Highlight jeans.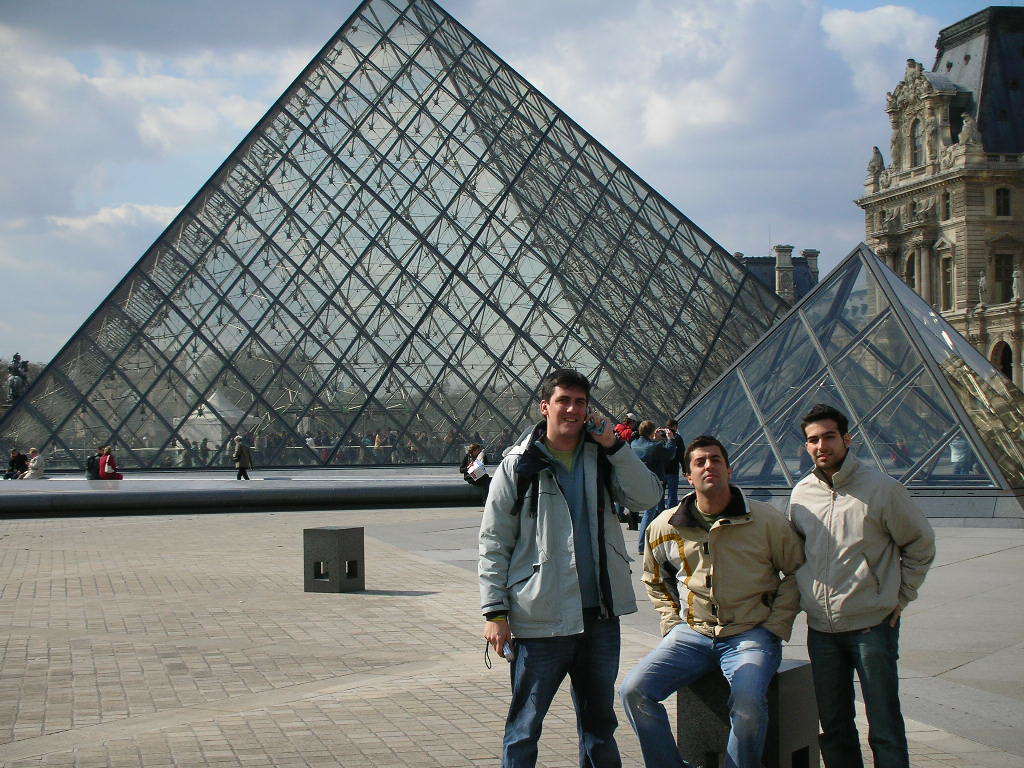
Highlighted region: [494,620,631,767].
